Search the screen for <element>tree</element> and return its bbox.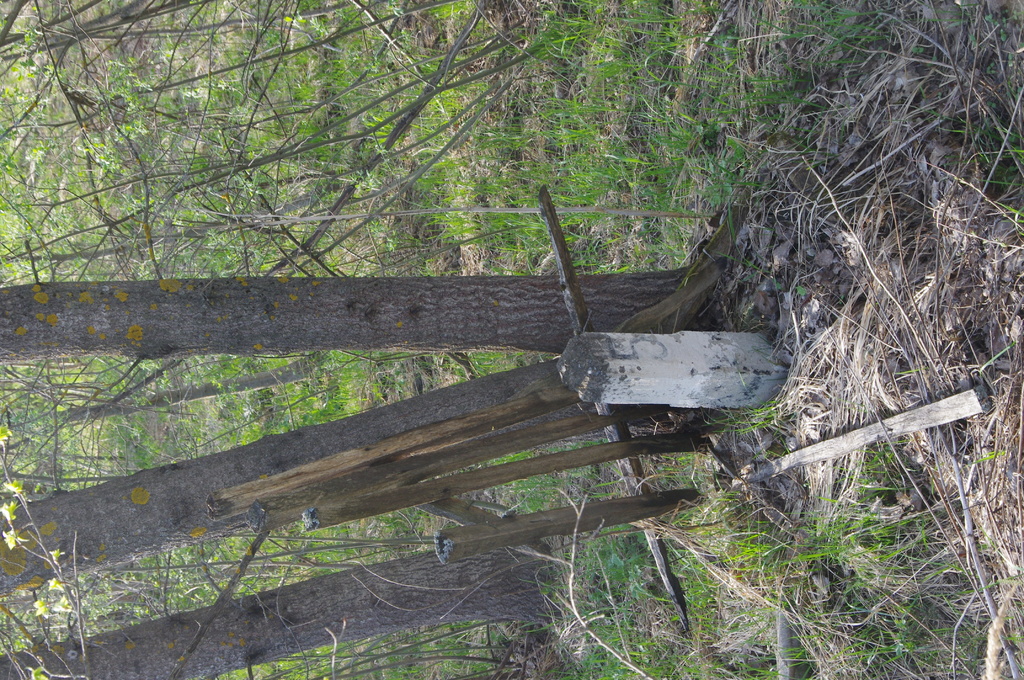
Found: 0,353,611,595.
